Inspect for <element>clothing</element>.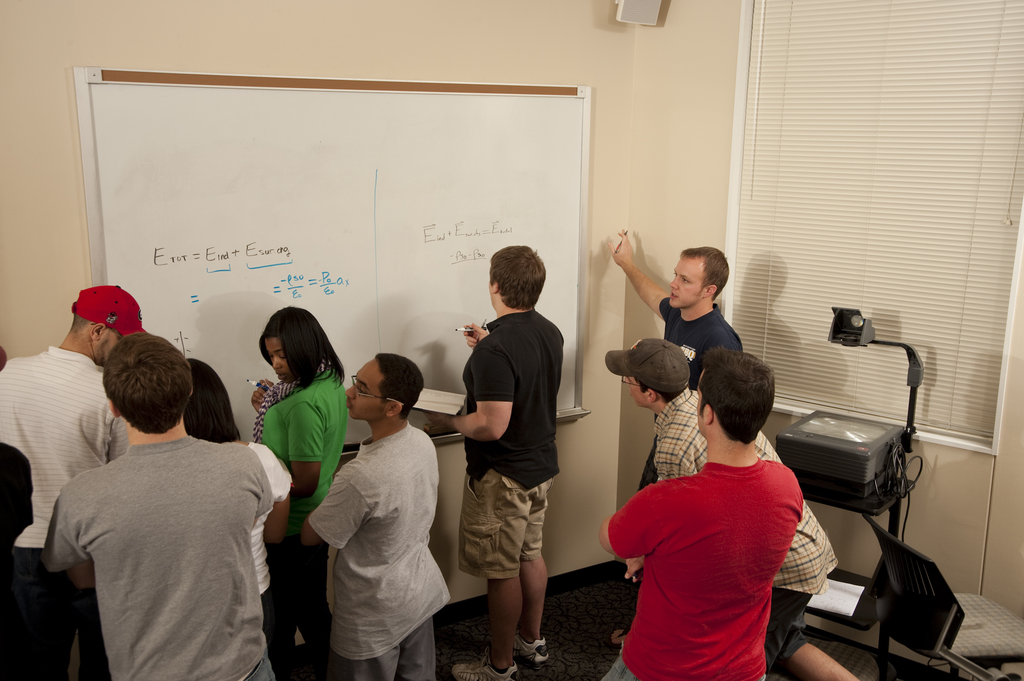
Inspection: region(32, 433, 335, 675).
